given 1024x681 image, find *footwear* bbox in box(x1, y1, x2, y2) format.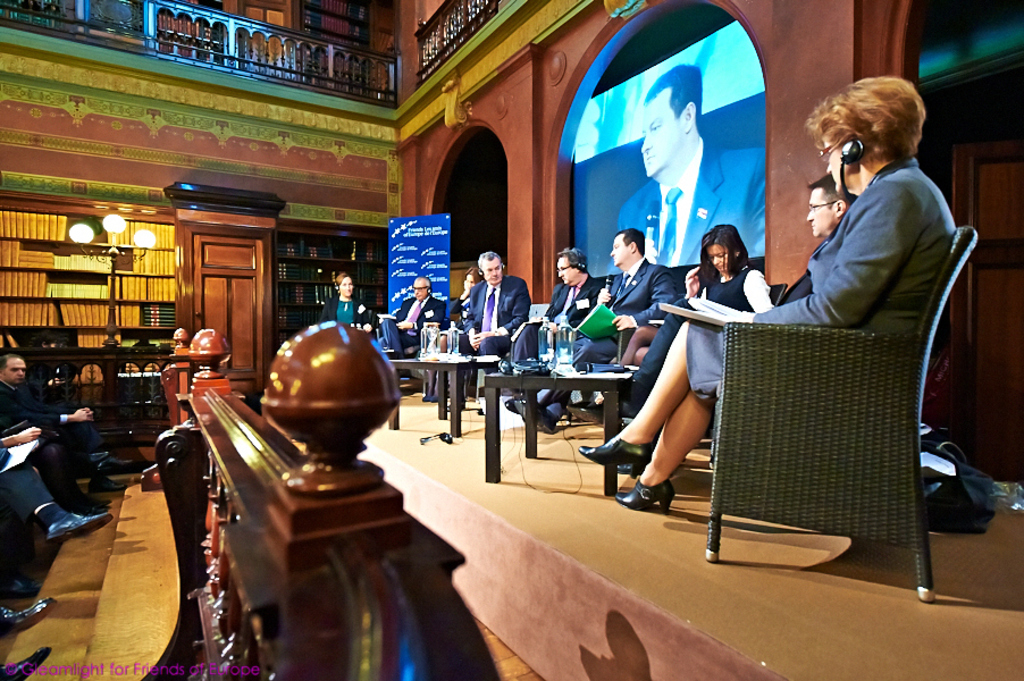
box(0, 581, 47, 594).
